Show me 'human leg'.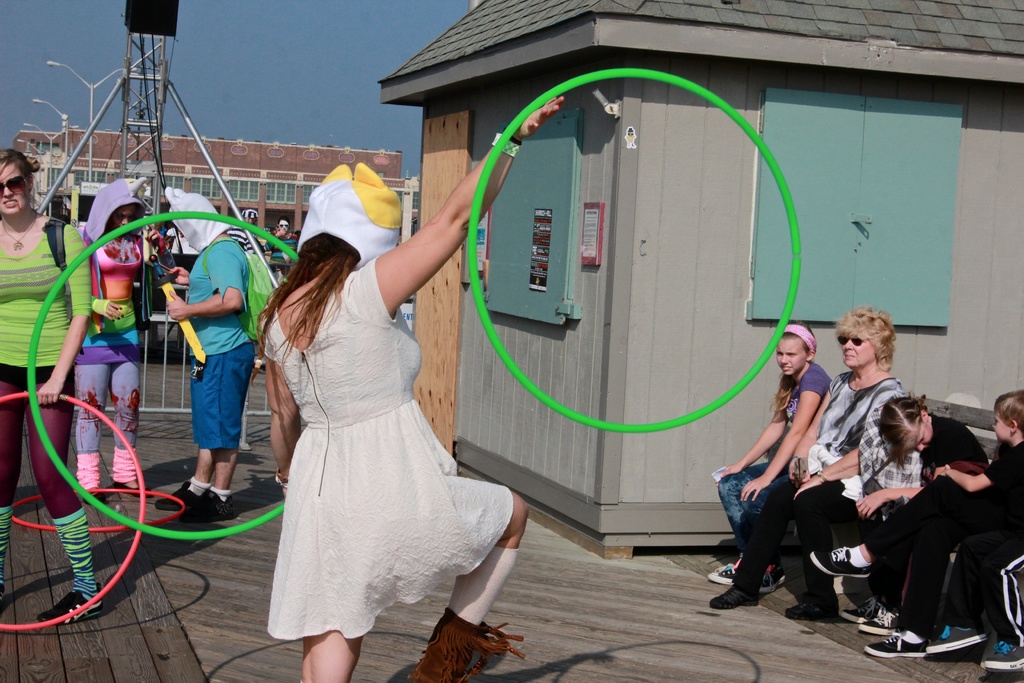
'human leg' is here: 22/360/108/618.
